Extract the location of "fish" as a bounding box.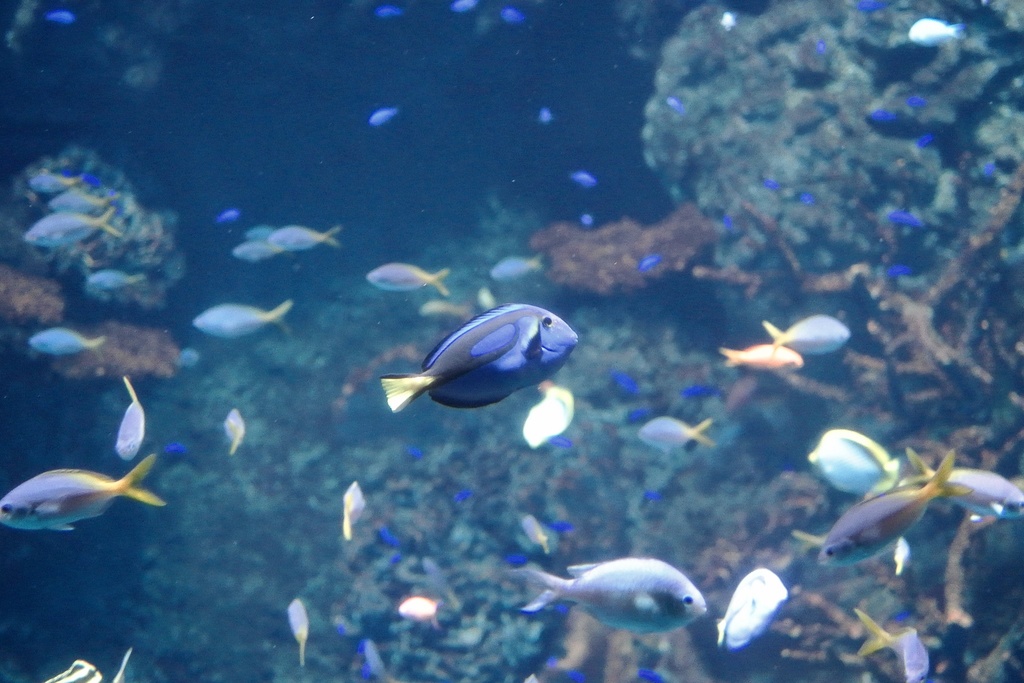
bbox(382, 297, 595, 436).
